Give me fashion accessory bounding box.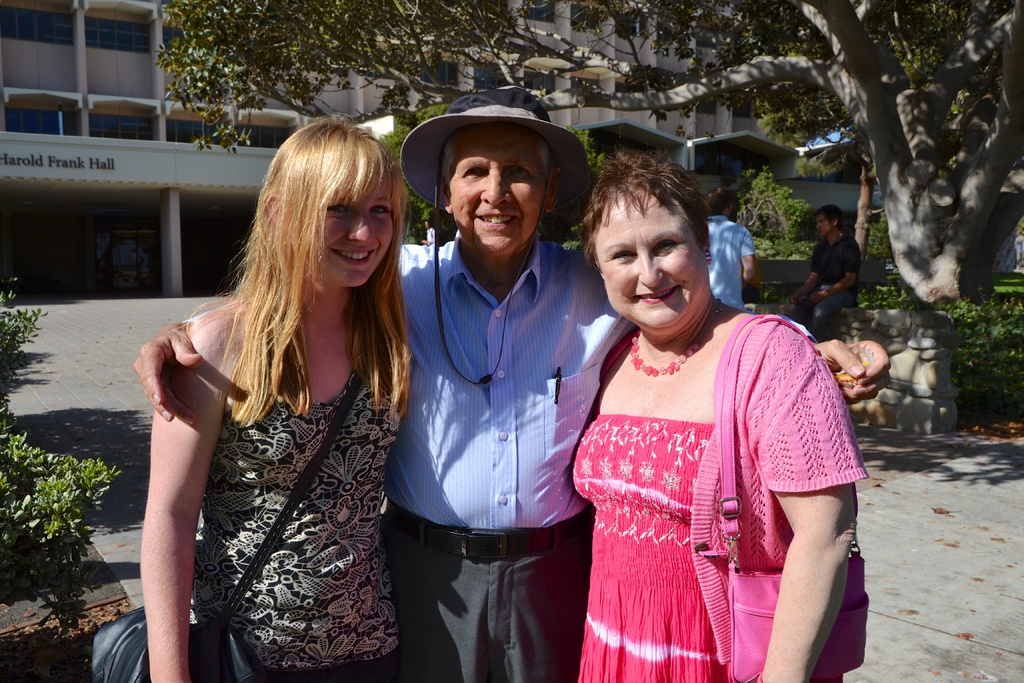
box(712, 309, 873, 682).
